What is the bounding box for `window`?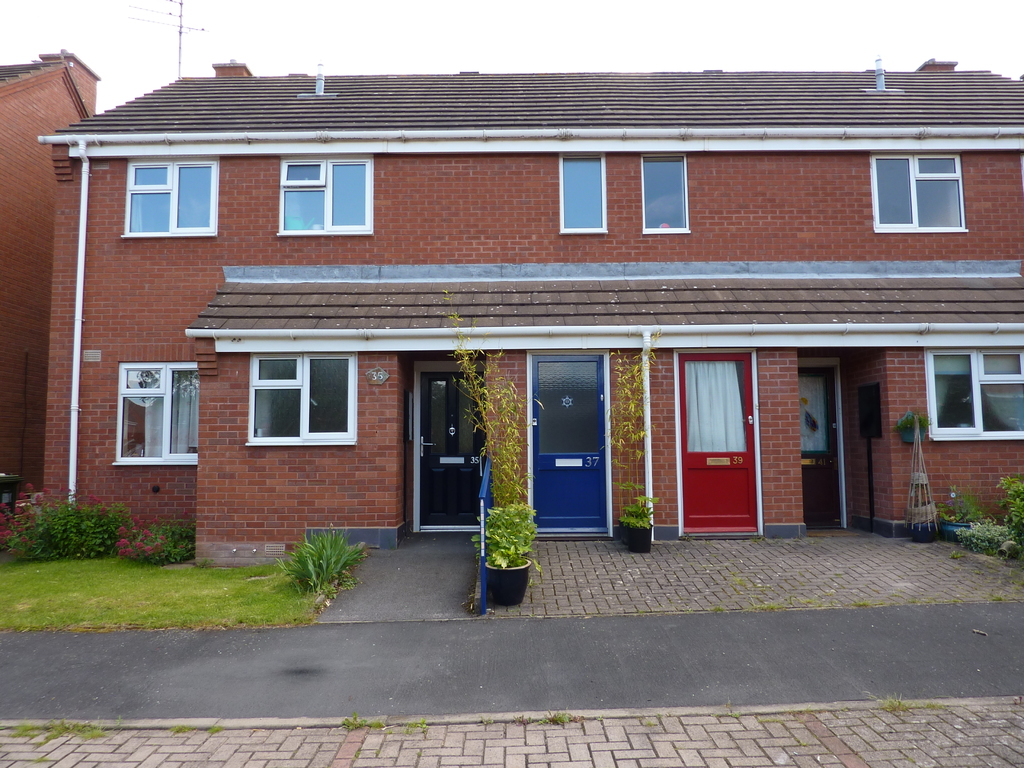
[282,155,372,237].
